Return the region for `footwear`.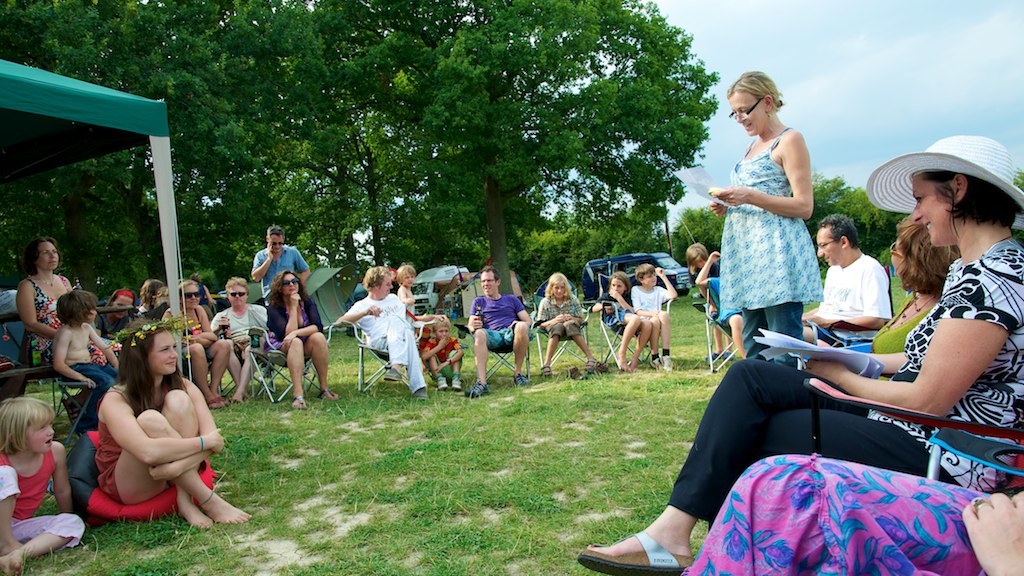
<bbox>537, 364, 557, 381</bbox>.
